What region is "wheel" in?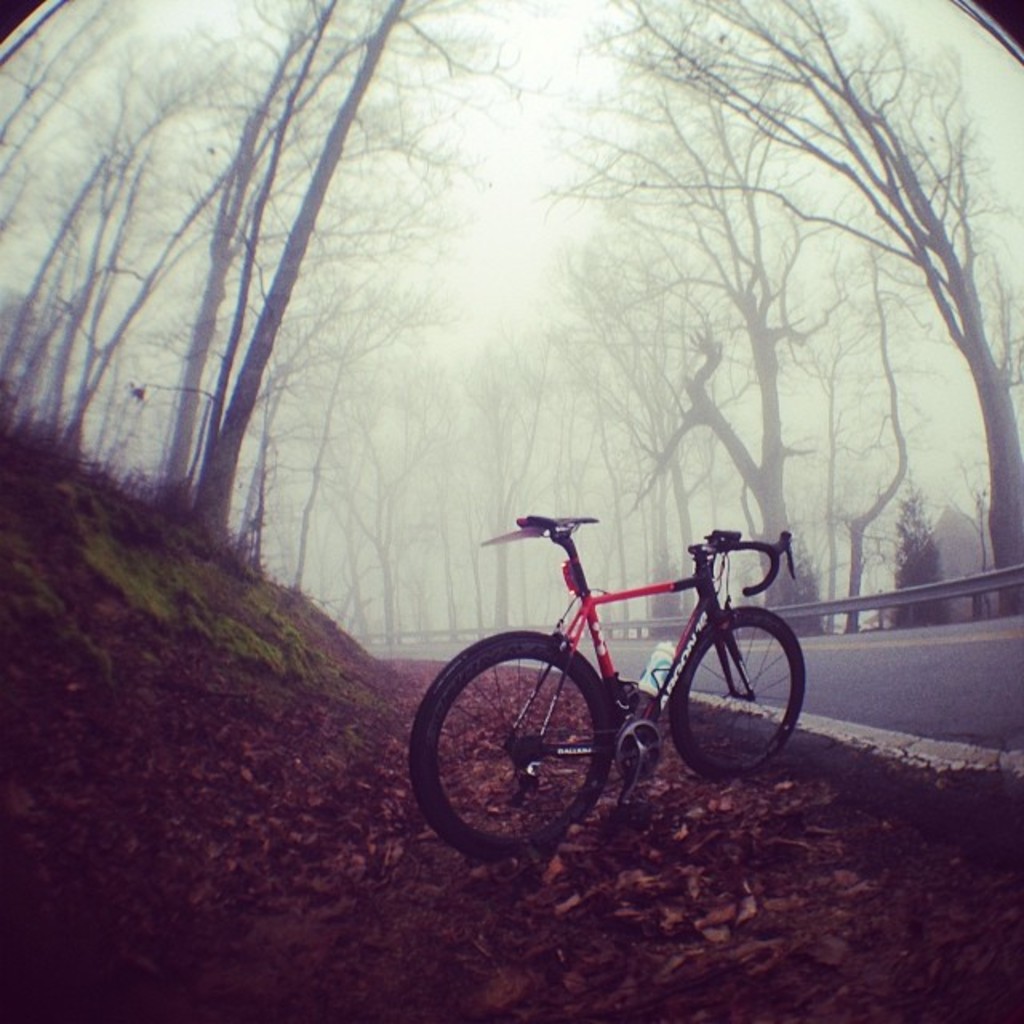
region(427, 642, 638, 856).
